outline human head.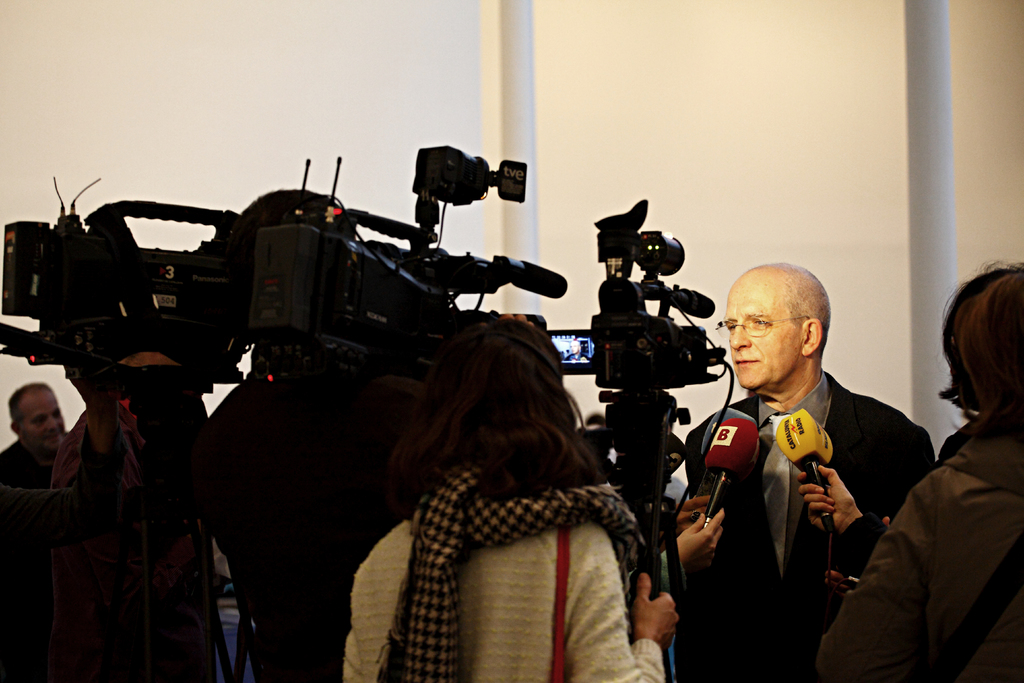
Outline: [x1=727, y1=250, x2=844, y2=397].
